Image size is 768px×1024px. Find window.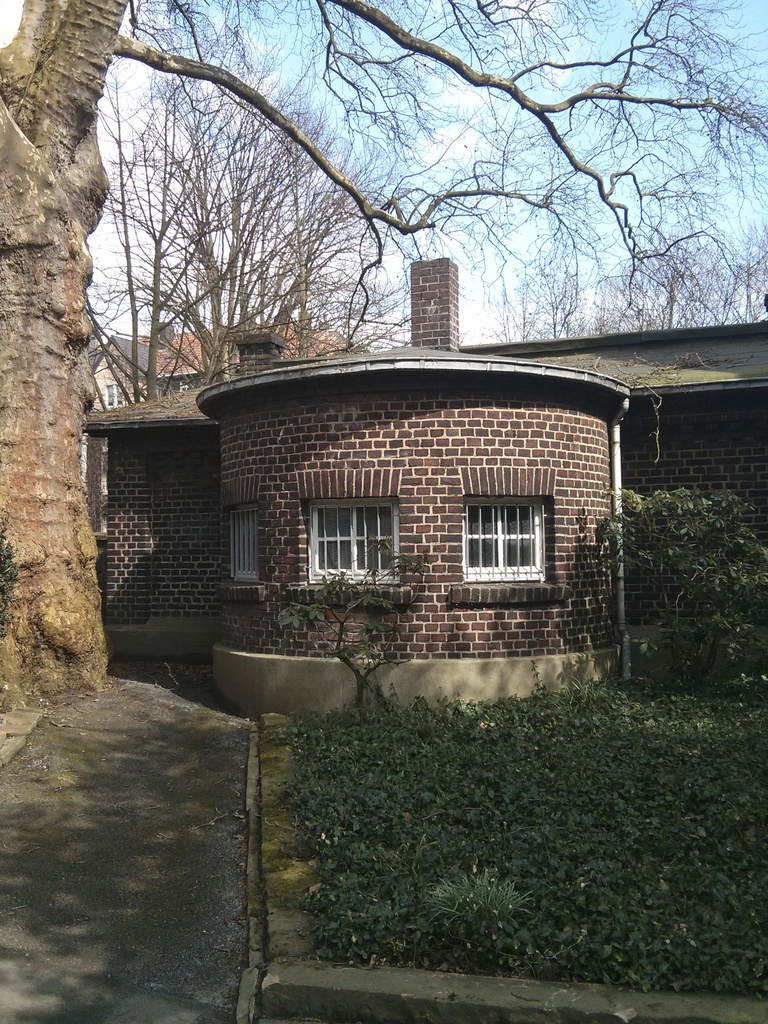
469, 480, 551, 591.
